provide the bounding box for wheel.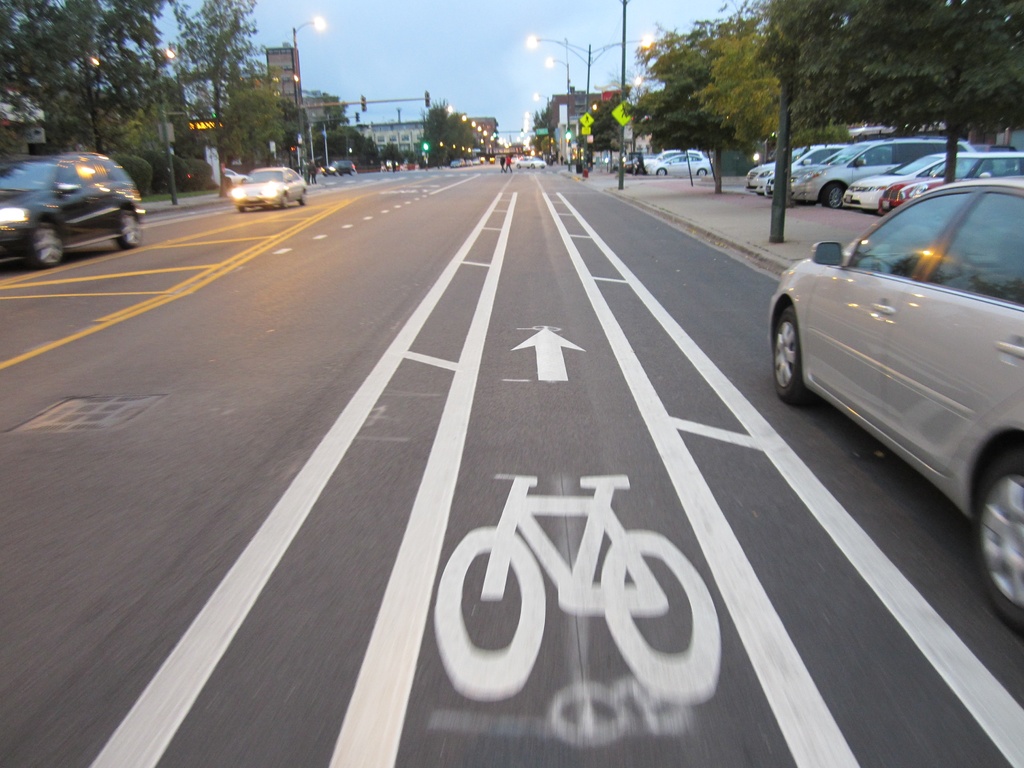
{"x1": 112, "y1": 211, "x2": 137, "y2": 254}.
